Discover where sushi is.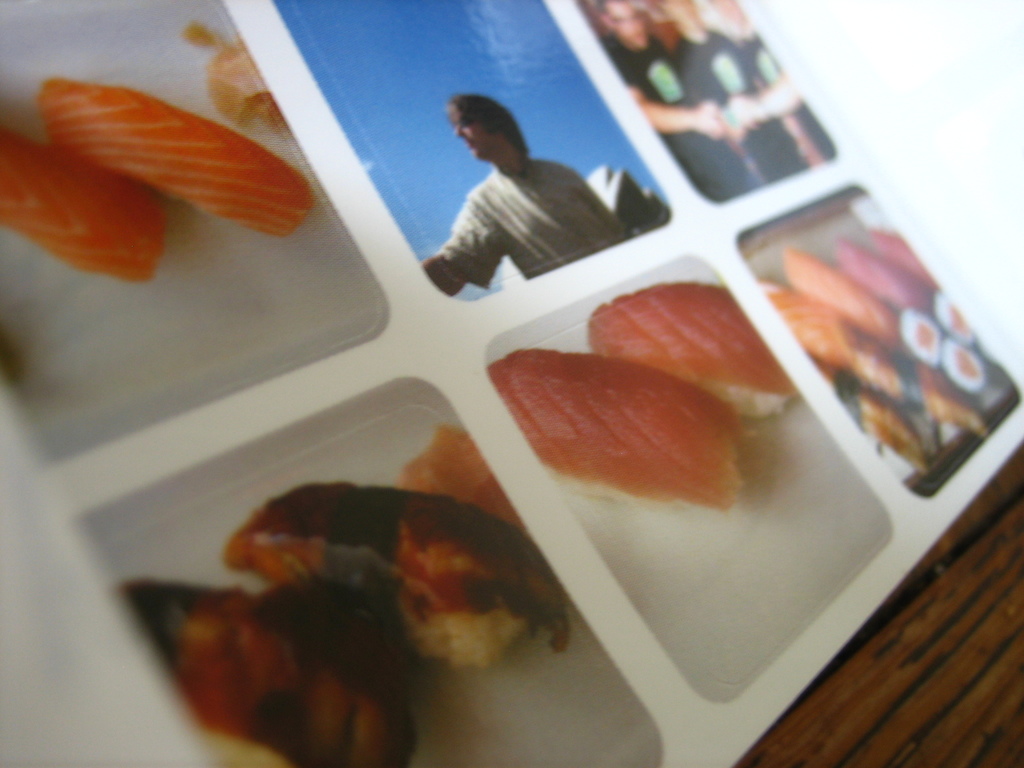
Discovered at crop(591, 281, 790, 419).
